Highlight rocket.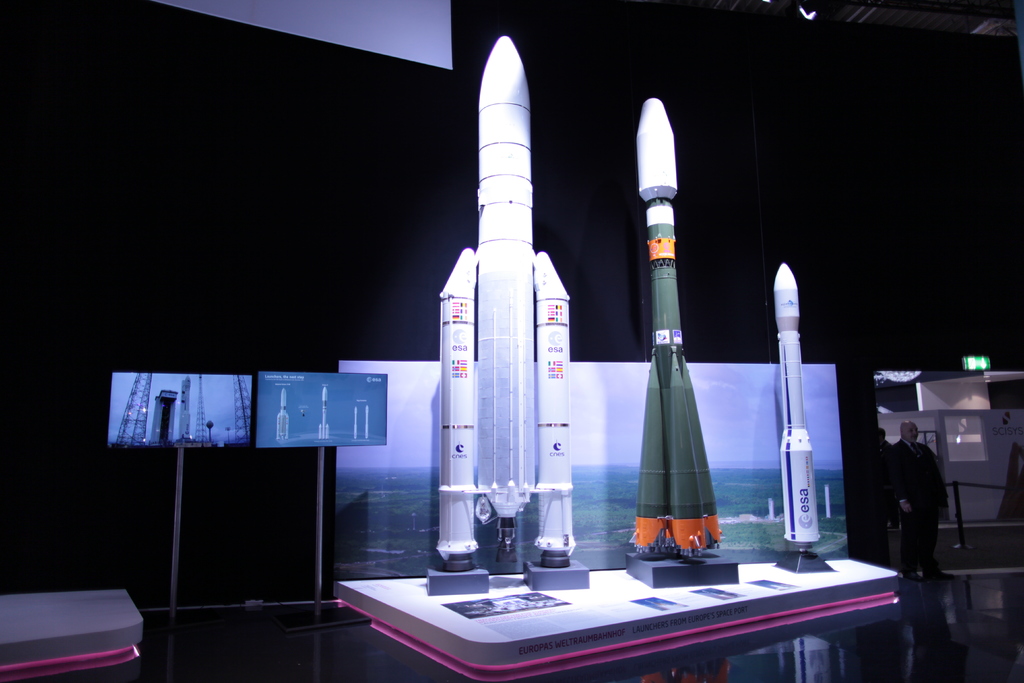
Highlighted region: region(636, 97, 719, 559).
